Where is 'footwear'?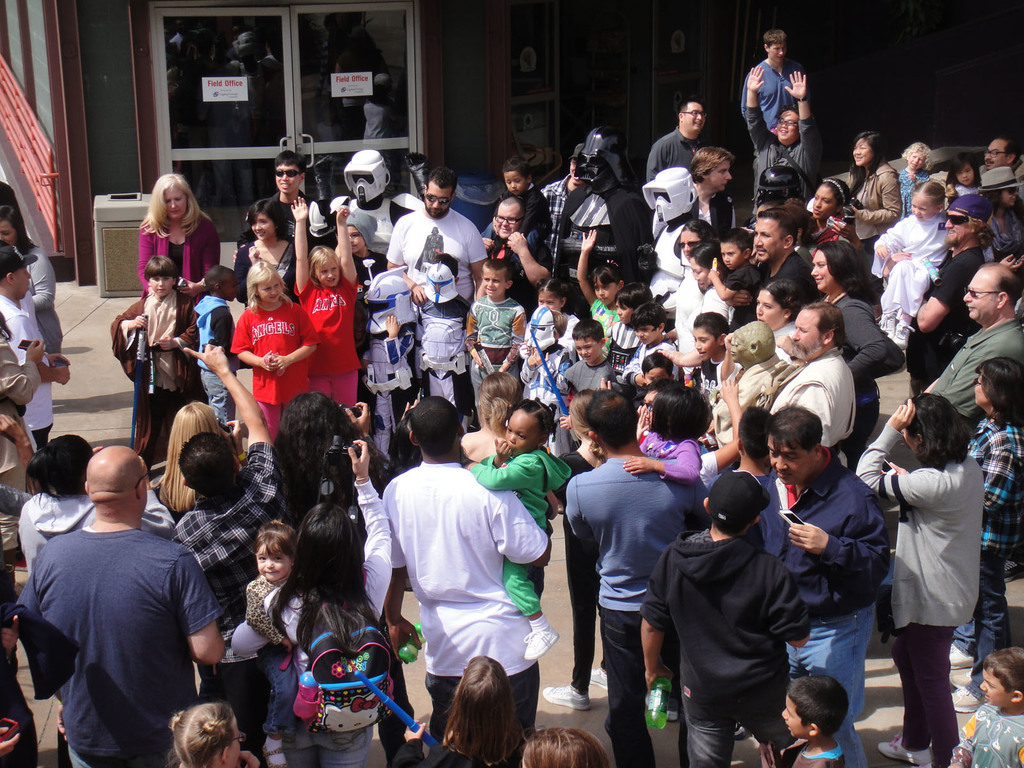
948:675:975:715.
